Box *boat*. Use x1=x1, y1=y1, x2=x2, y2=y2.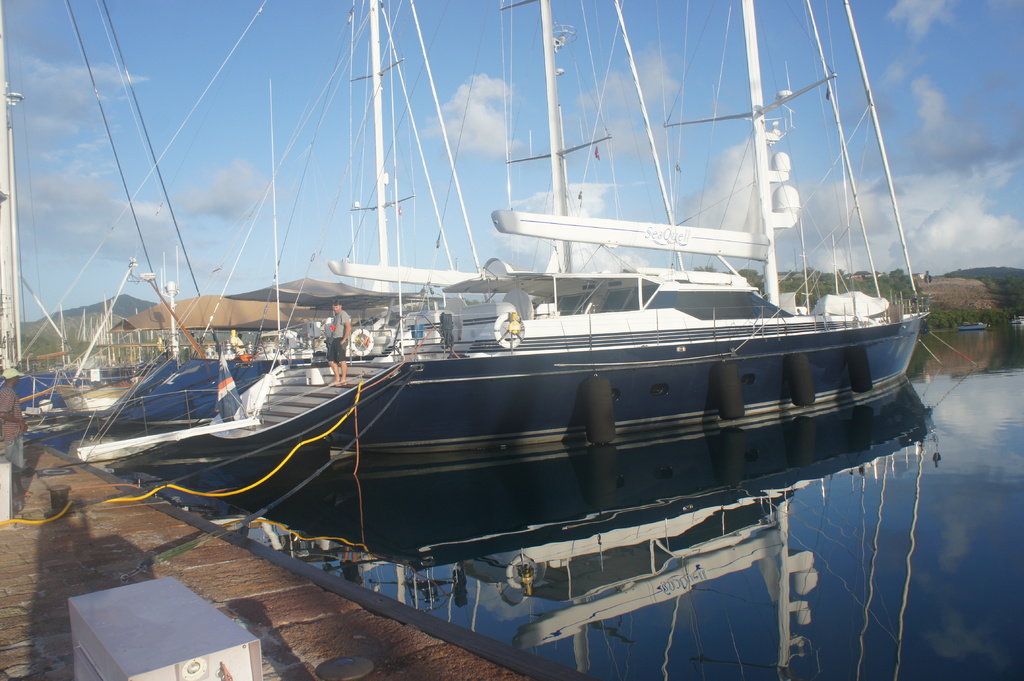
x1=77, y1=0, x2=931, y2=561.
